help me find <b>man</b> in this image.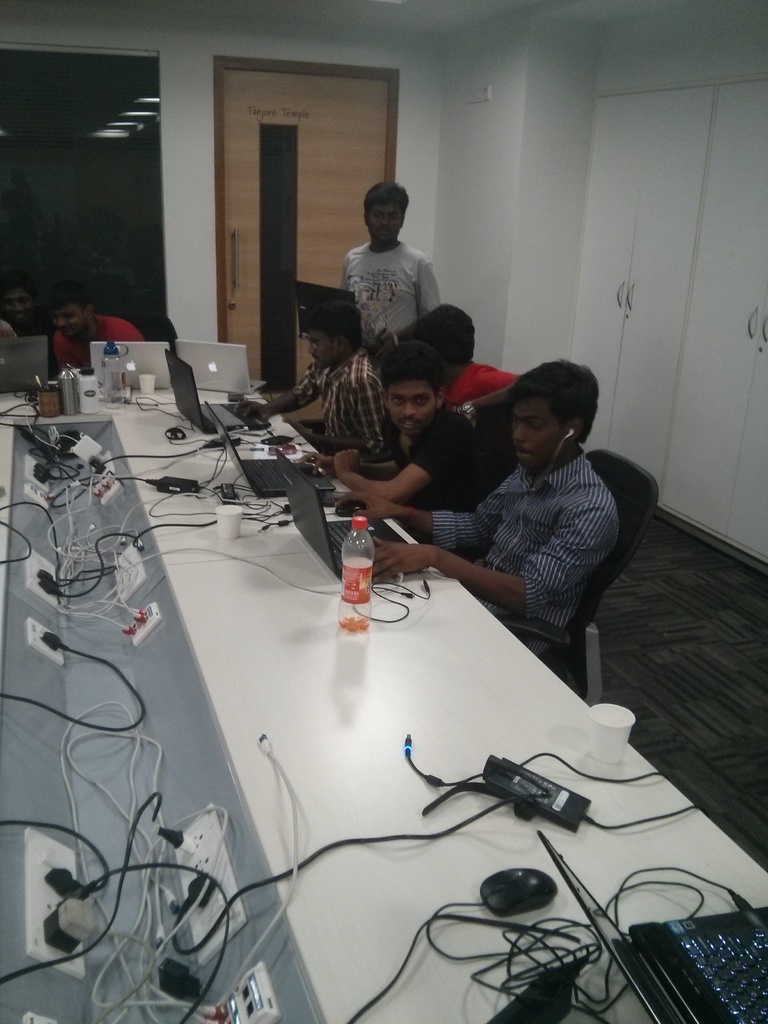
Found it: Rect(332, 353, 620, 678).
